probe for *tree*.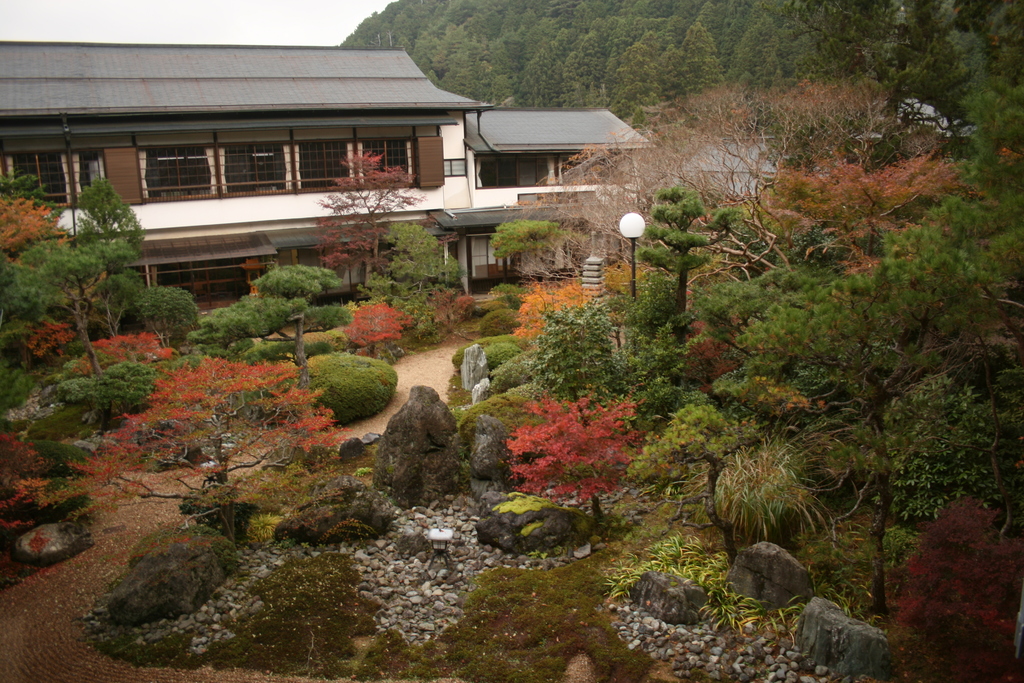
Probe result: 0:191:58:249.
